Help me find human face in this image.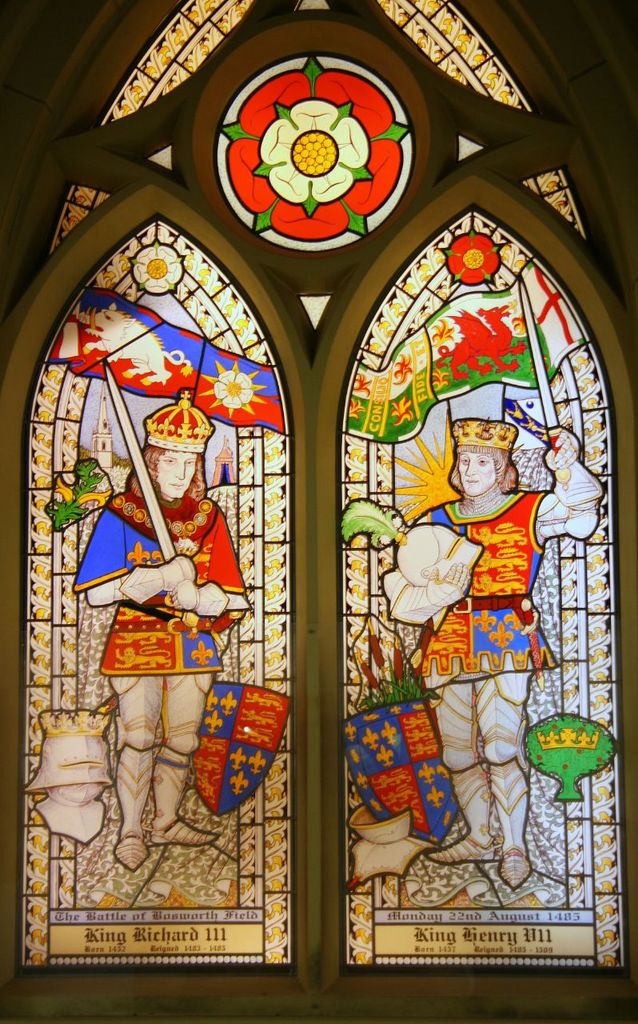
Found it: rect(150, 452, 202, 502).
